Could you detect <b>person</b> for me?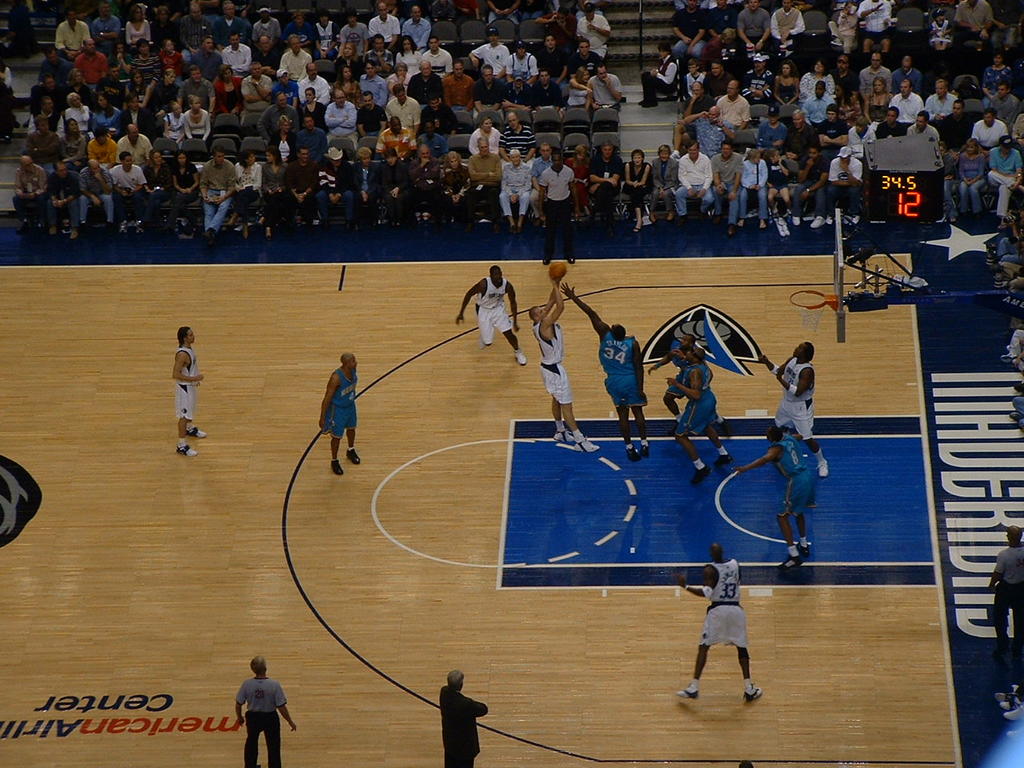
Detection result: (x1=42, y1=158, x2=78, y2=237).
